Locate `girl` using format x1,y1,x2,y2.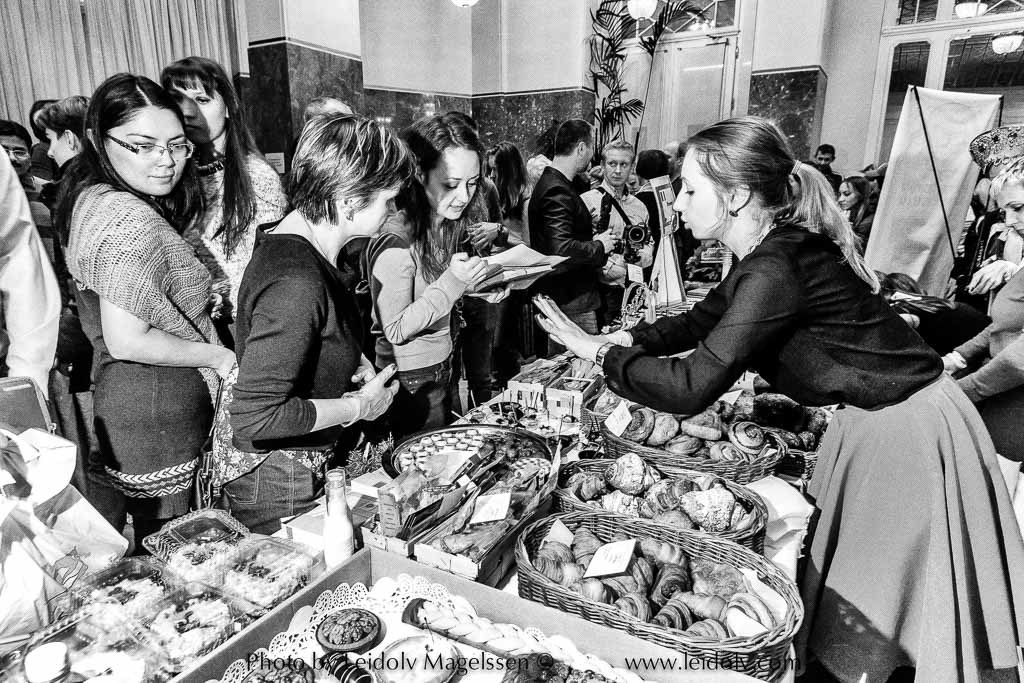
161,57,288,353.
